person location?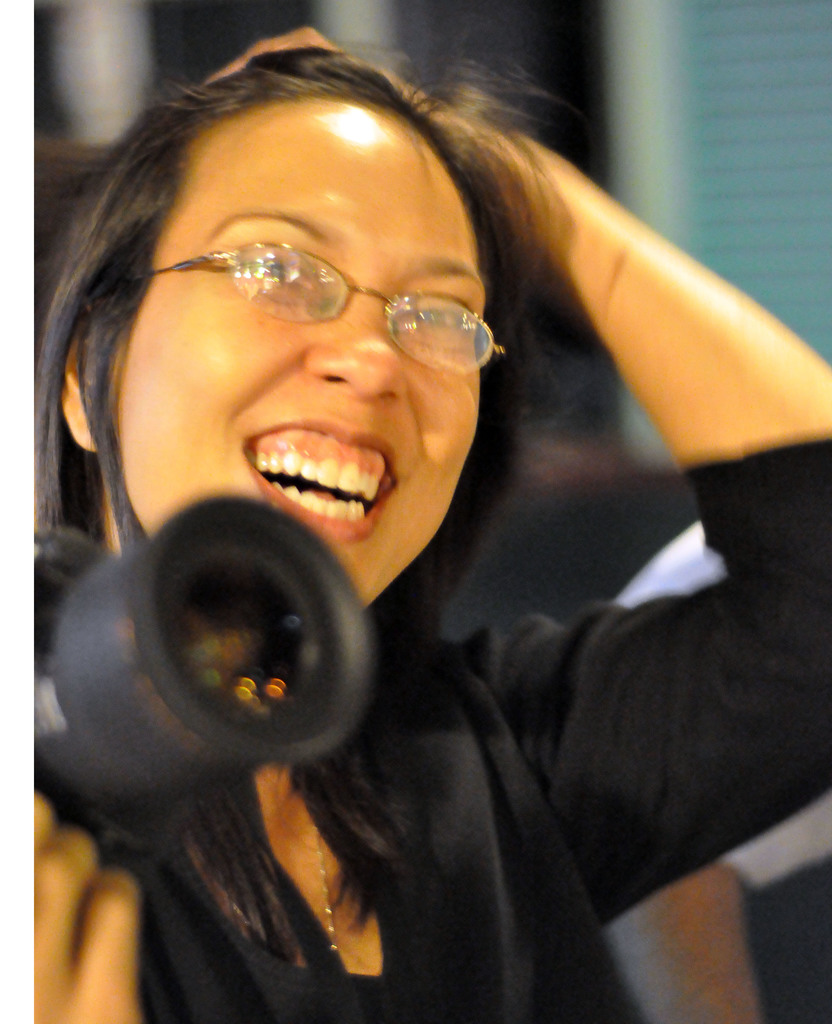
<box>0,23,784,1023</box>
